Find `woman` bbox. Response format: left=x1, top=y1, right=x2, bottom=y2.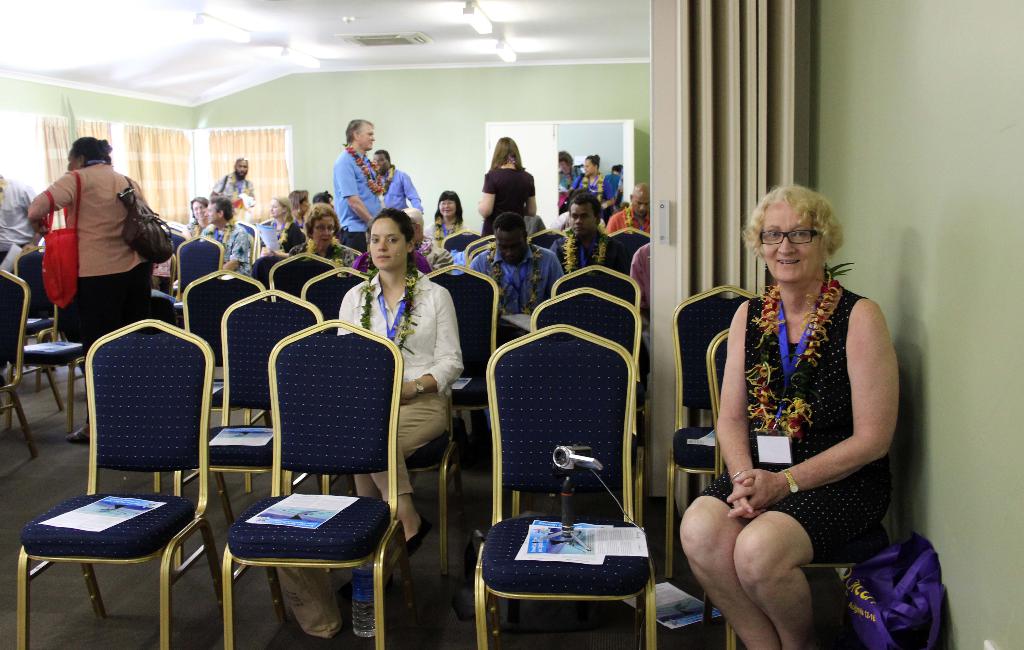
left=475, top=131, right=539, bottom=237.
